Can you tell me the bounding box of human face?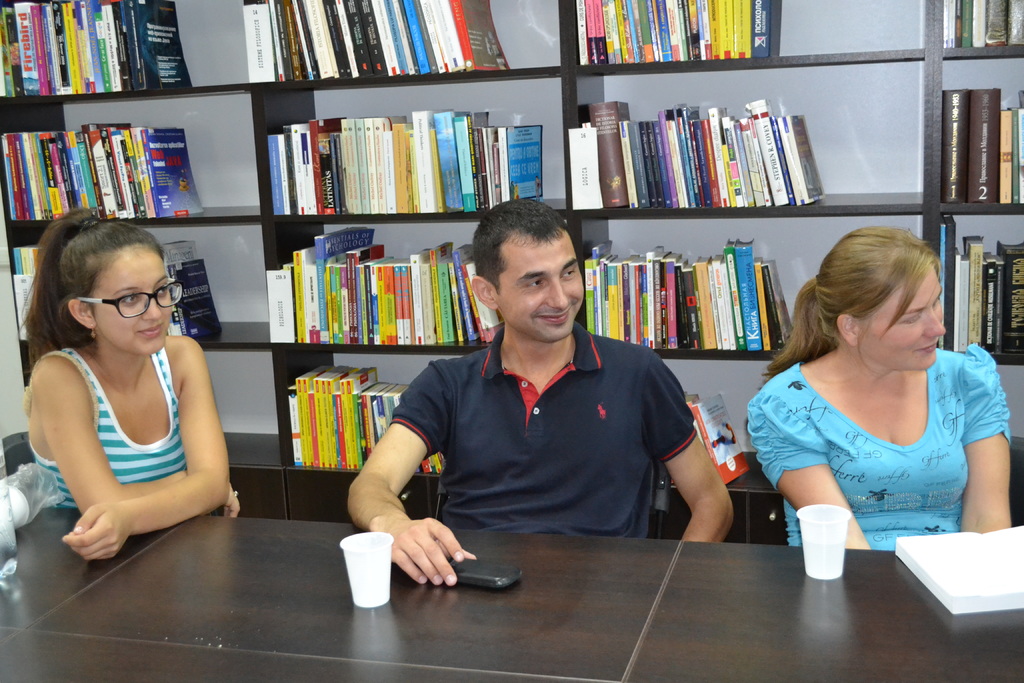
Rect(497, 241, 582, 343).
